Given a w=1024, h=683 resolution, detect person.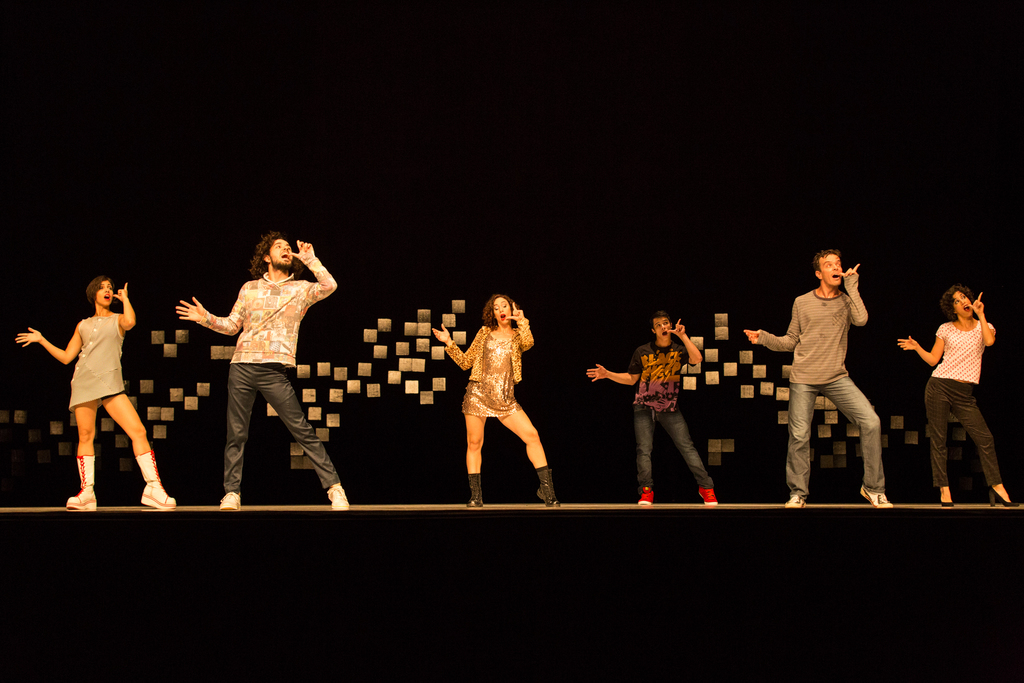
x1=15 y1=274 x2=179 y2=520.
